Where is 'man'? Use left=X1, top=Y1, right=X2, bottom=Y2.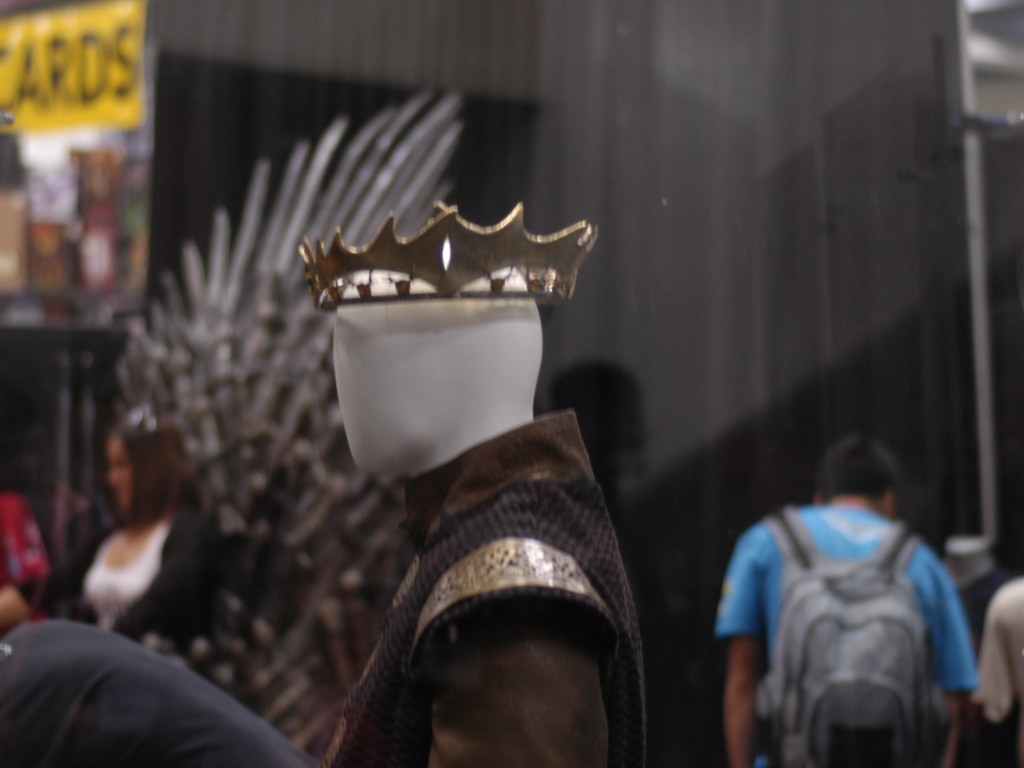
left=718, top=429, right=978, bottom=767.
